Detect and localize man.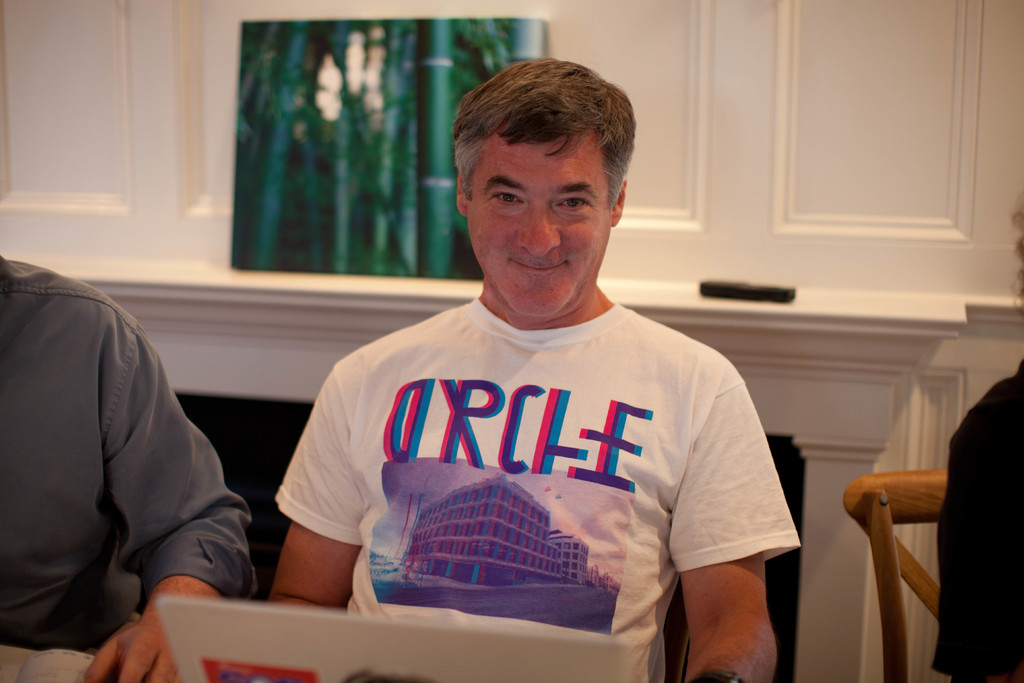
Localized at <box>0,250,253,682</box>.
